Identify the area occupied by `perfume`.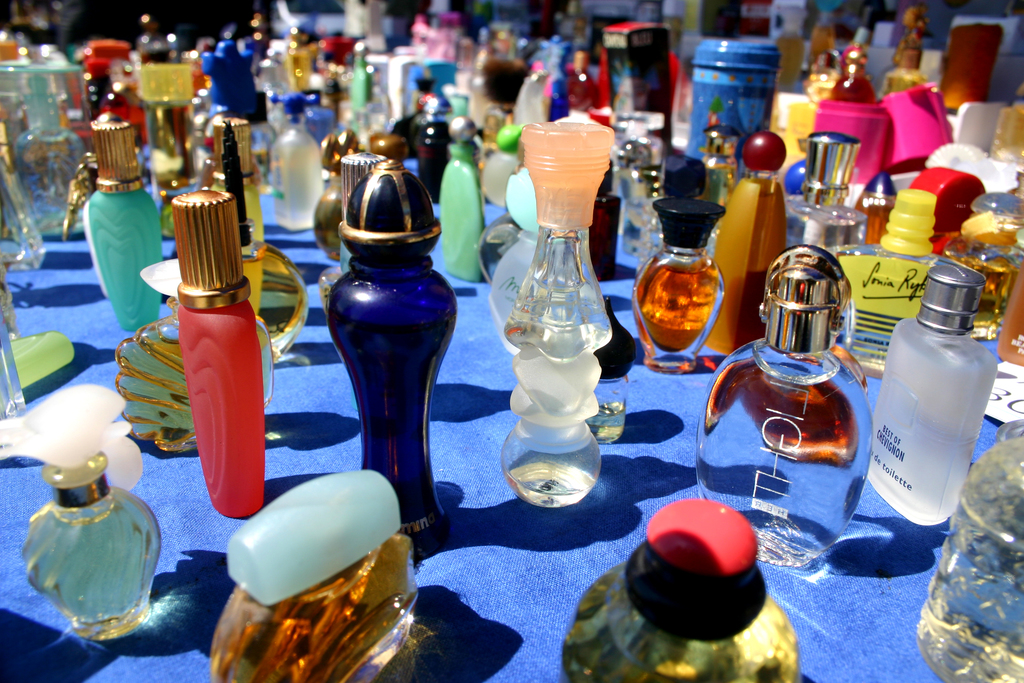
Area: (15,449,175,653).
